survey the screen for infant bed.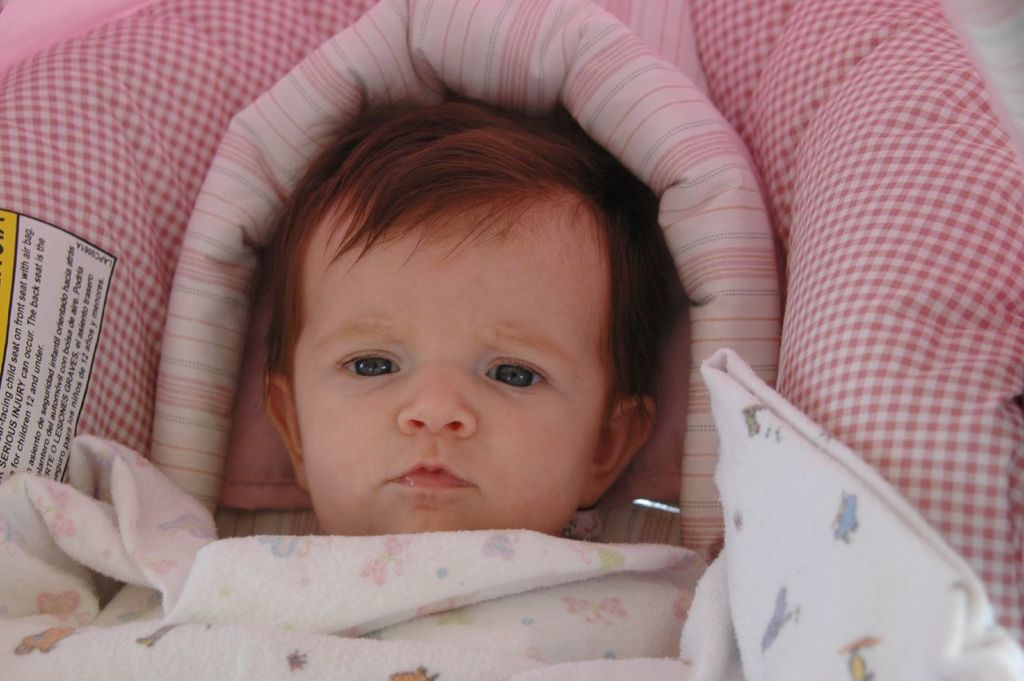
Survey found: crop(0, 0, 1023, 680).
